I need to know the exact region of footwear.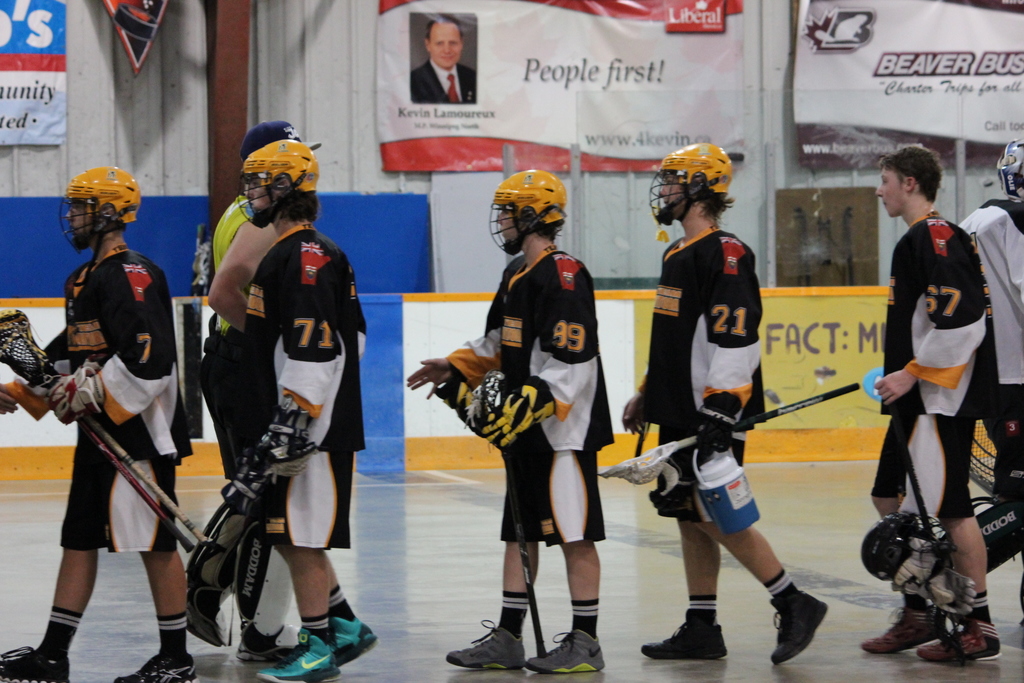
Region: [0, 645, 67, 682].
